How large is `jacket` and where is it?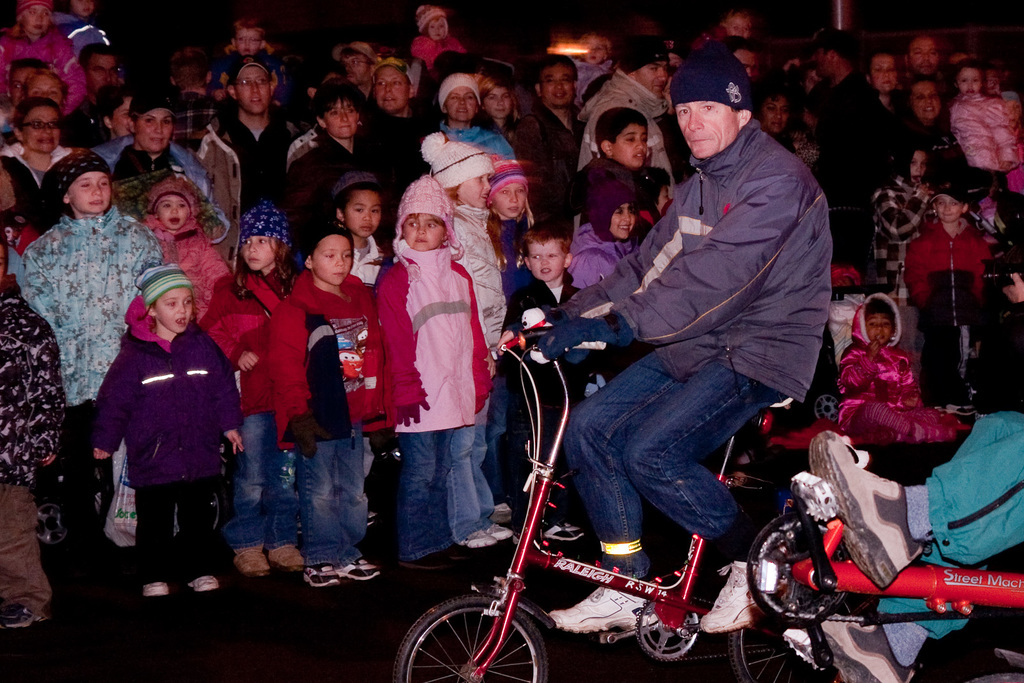
Bounding box: left=413, top=133, right=508, bottom=350.
